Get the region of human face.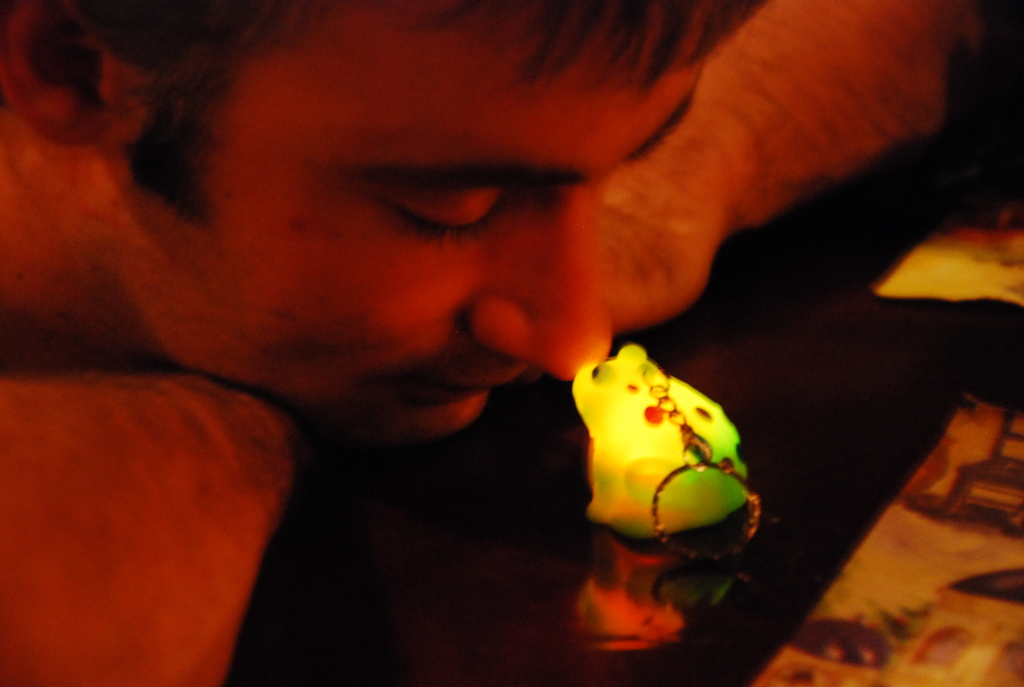
(left=102, top=4, right=696, bottom=439).
